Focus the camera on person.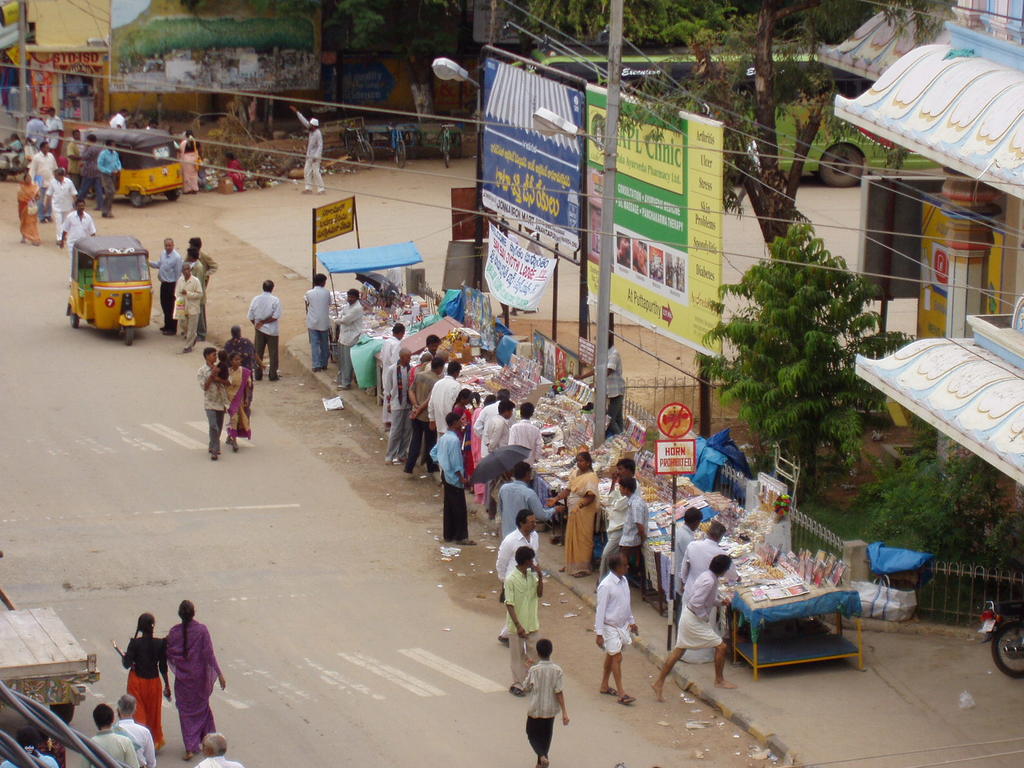
Focus region: [507,403,536,487].
